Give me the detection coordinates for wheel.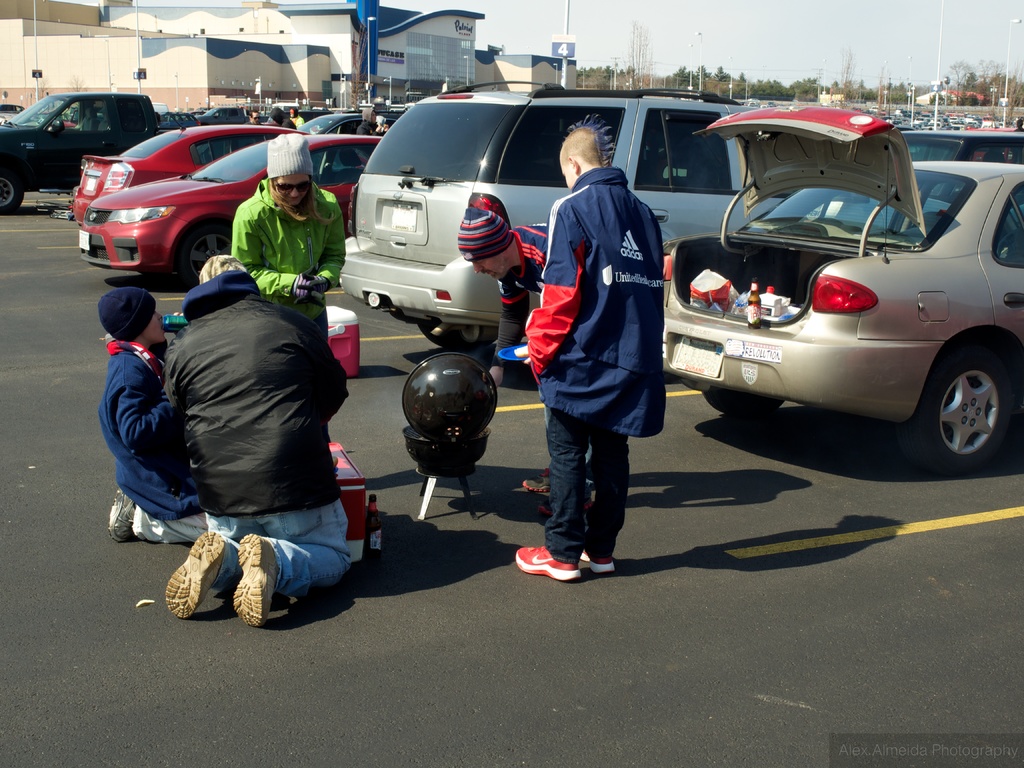
699,387,787,424.
